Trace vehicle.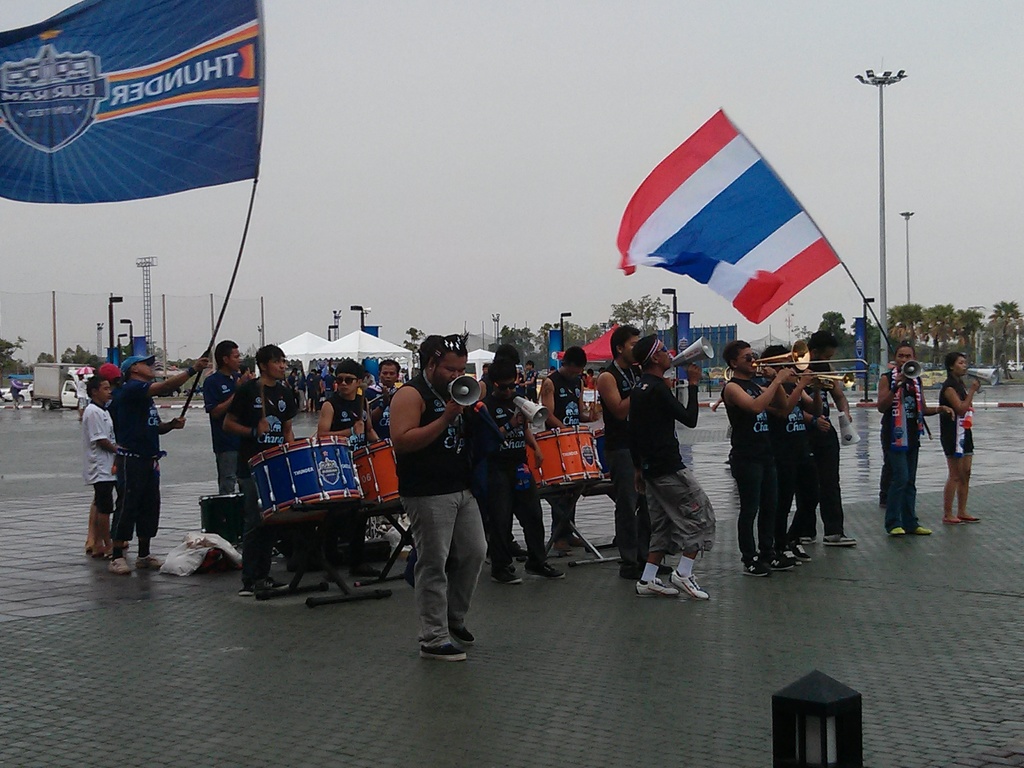
Traced to bbox(33, 364, 83, 407).
